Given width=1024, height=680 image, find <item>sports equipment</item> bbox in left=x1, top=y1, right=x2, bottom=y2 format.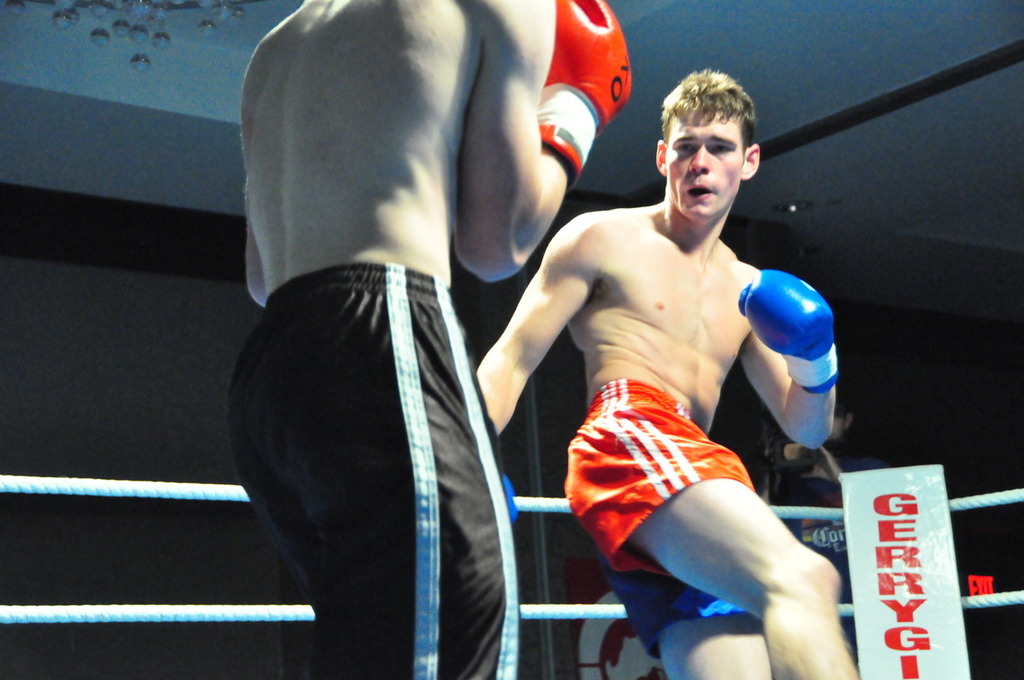
left=738, top=269, right=840, bottom=395.
